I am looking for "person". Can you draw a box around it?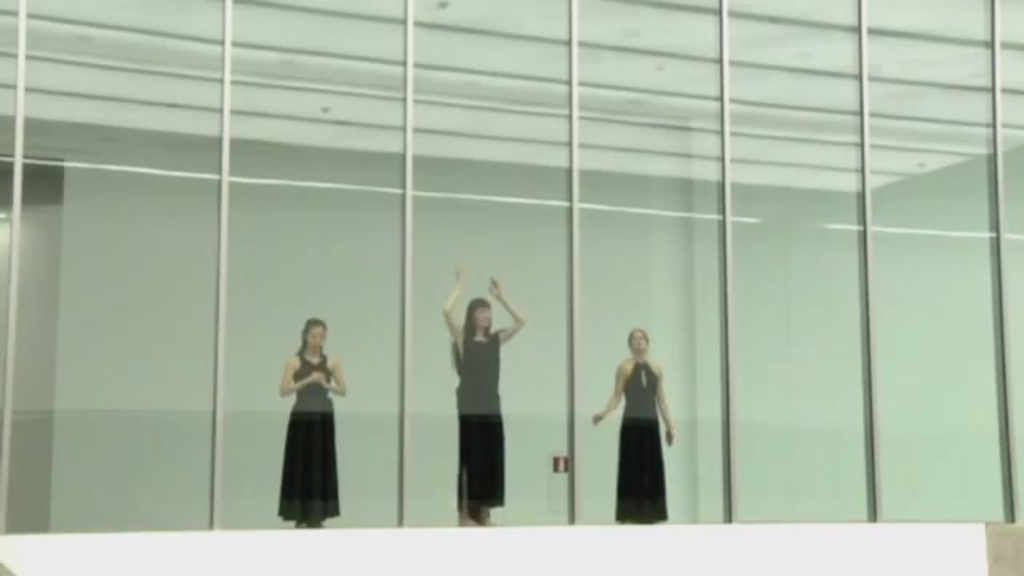
Sure, the bounding box is 438, 259, 528, 530.
